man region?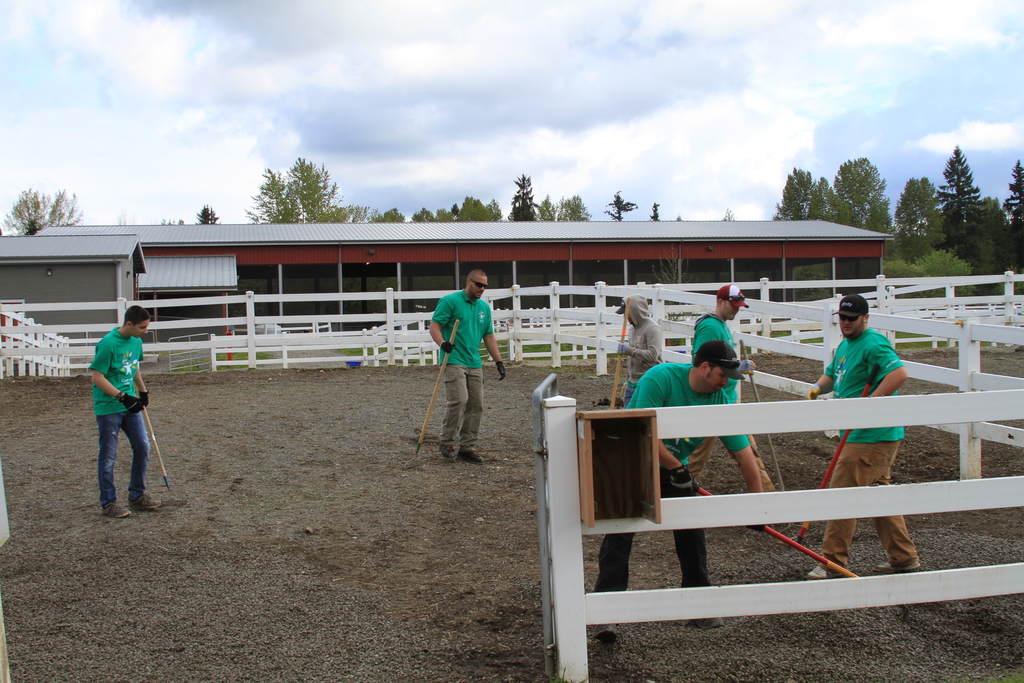
77, 311, 162, 517
